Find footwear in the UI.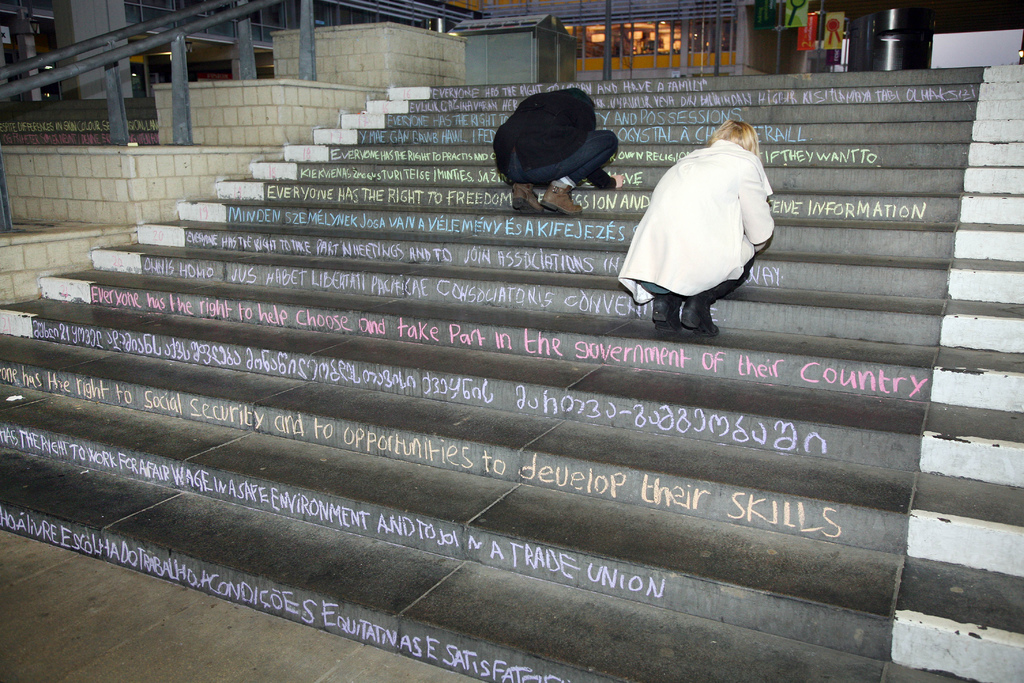
UI element at bbox=(682, 292, 719, 343).
